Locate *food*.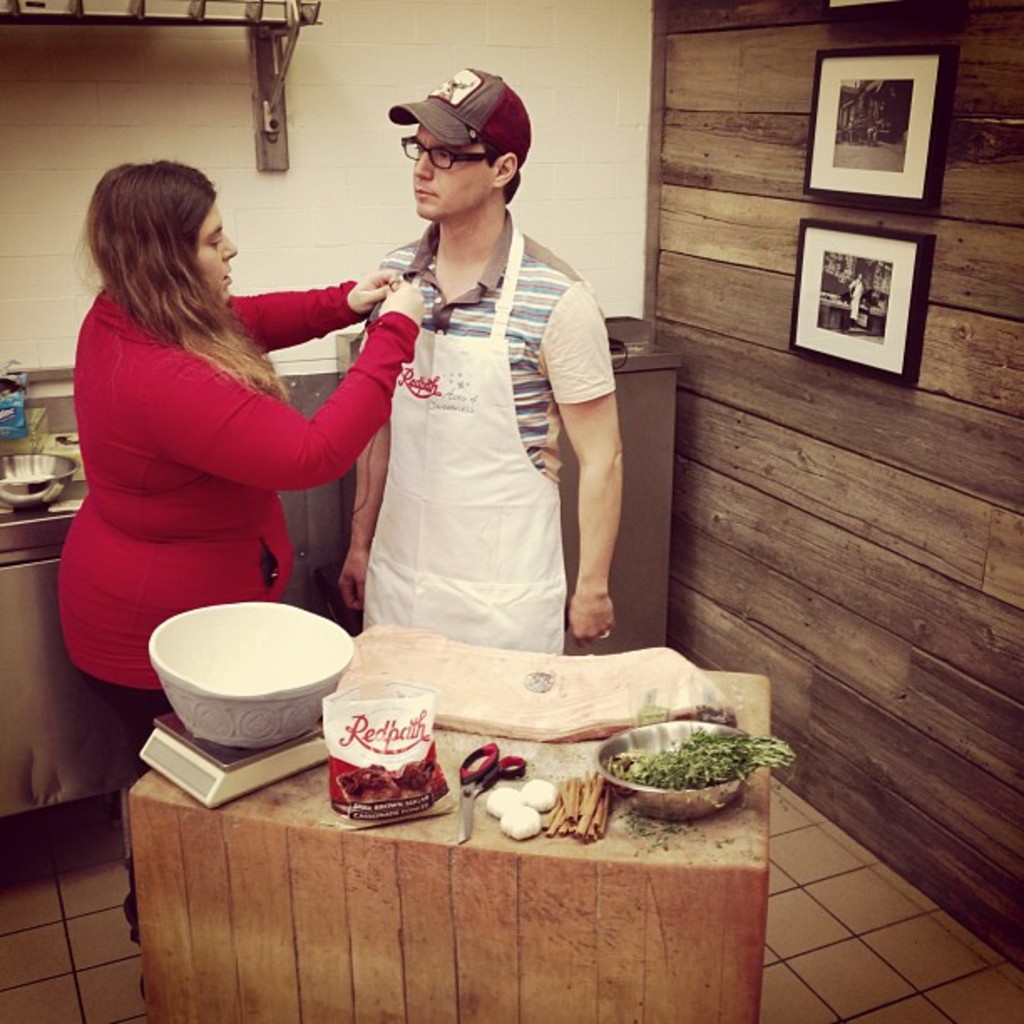
Bounding box: pyautogui.locateOnScreen(519, 773, 561, 813).
